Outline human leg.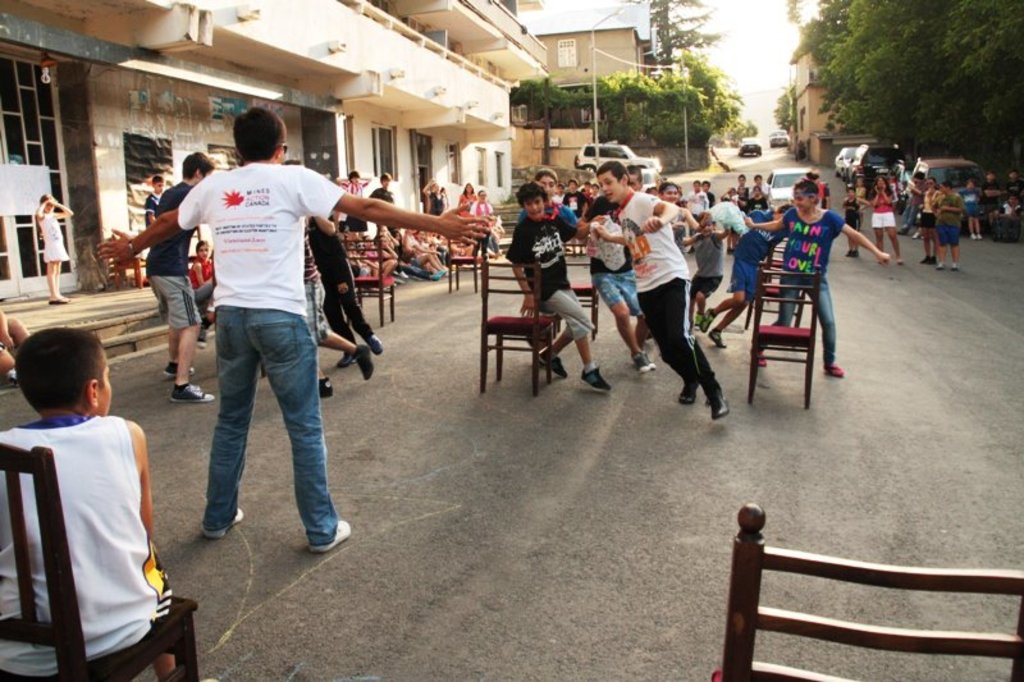
Outline: [left=957, top=242, right=960, bottom=269].
